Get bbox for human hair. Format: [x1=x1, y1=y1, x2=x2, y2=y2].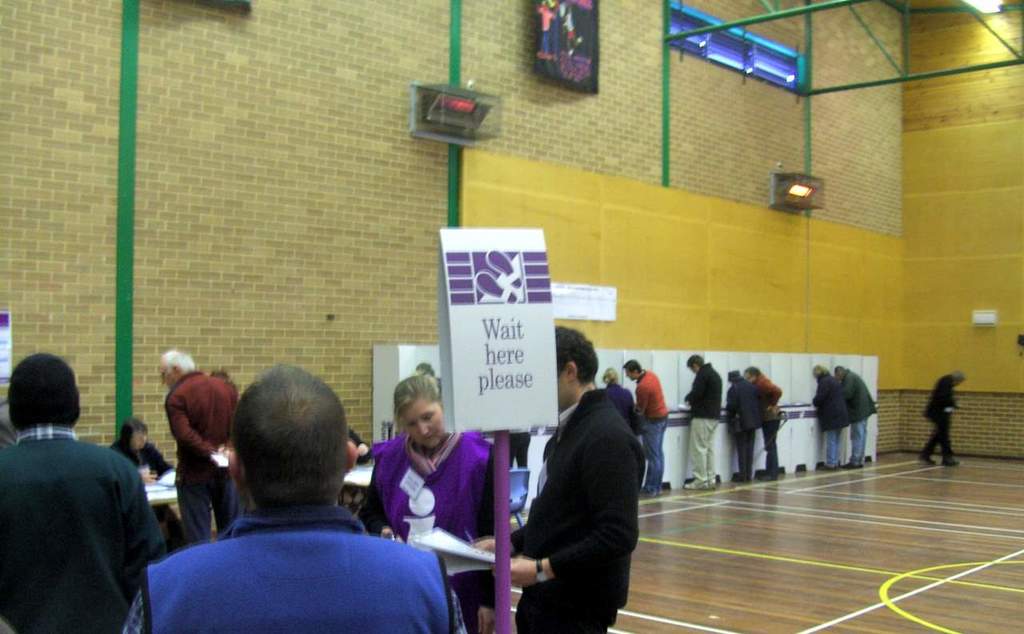
[x1=746, y1=369, x2=758, y2=381].
